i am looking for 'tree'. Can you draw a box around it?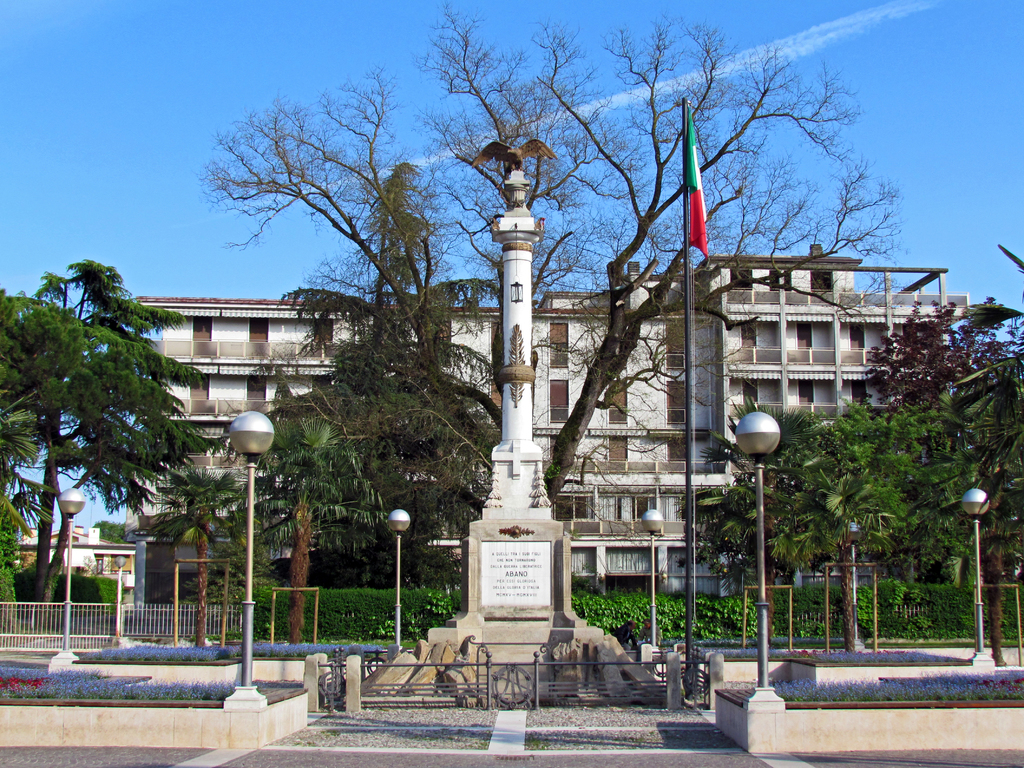
Sure, the bounding box is 679,462,764,649.
